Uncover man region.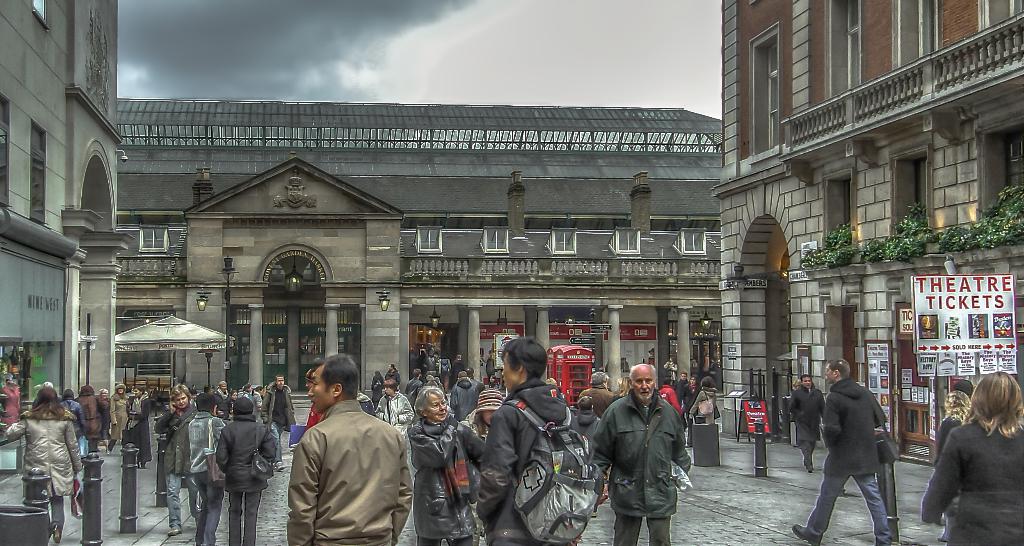
Uncovered: box(450, 353, 468, 385).
